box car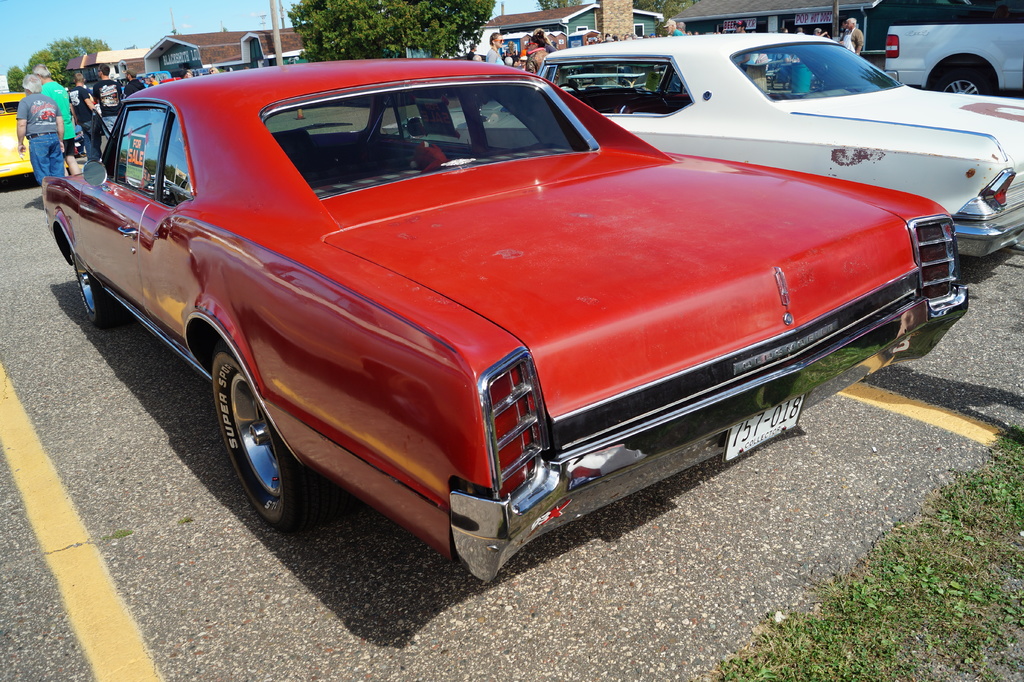
545/33/1023/263
